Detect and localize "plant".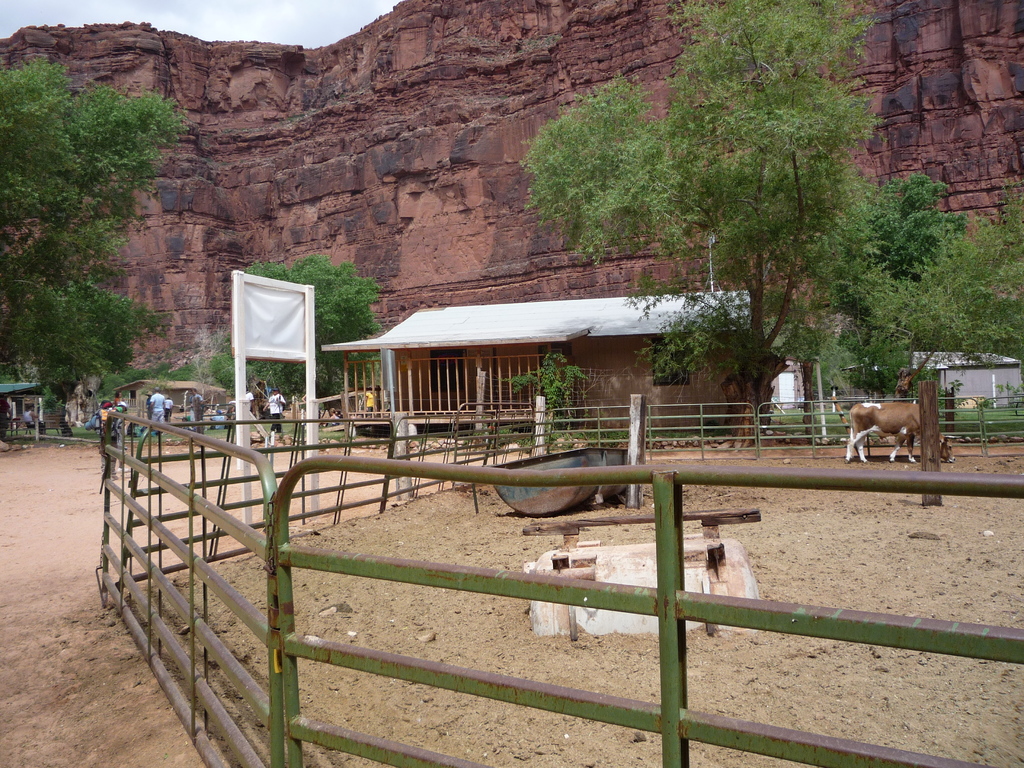
Localized at box=[927, 367, 961, 410].
